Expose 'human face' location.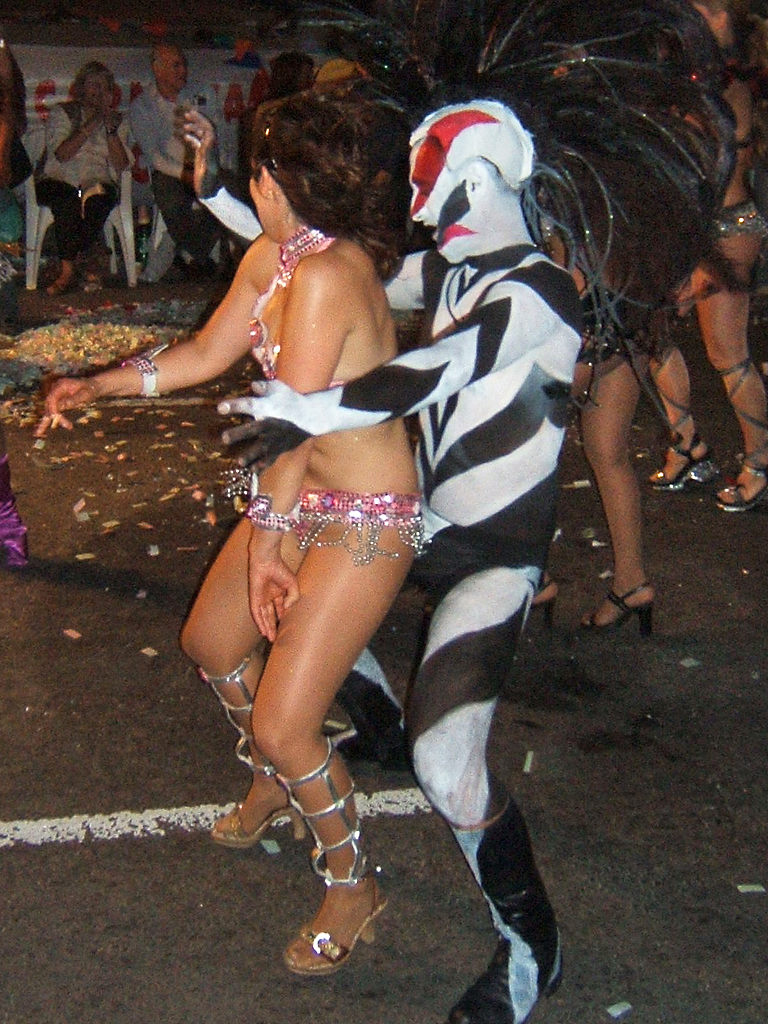
Exposed at box(81, 77, 111, 100).
